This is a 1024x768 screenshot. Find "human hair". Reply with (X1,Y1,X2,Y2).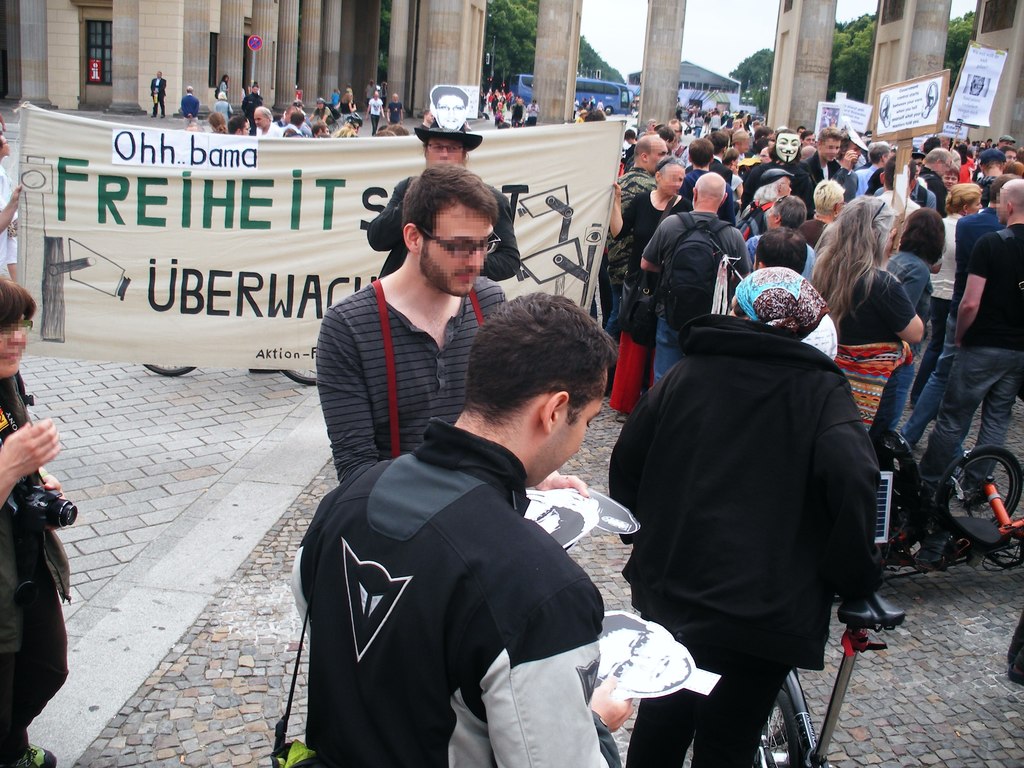
(401,163,495,268).
